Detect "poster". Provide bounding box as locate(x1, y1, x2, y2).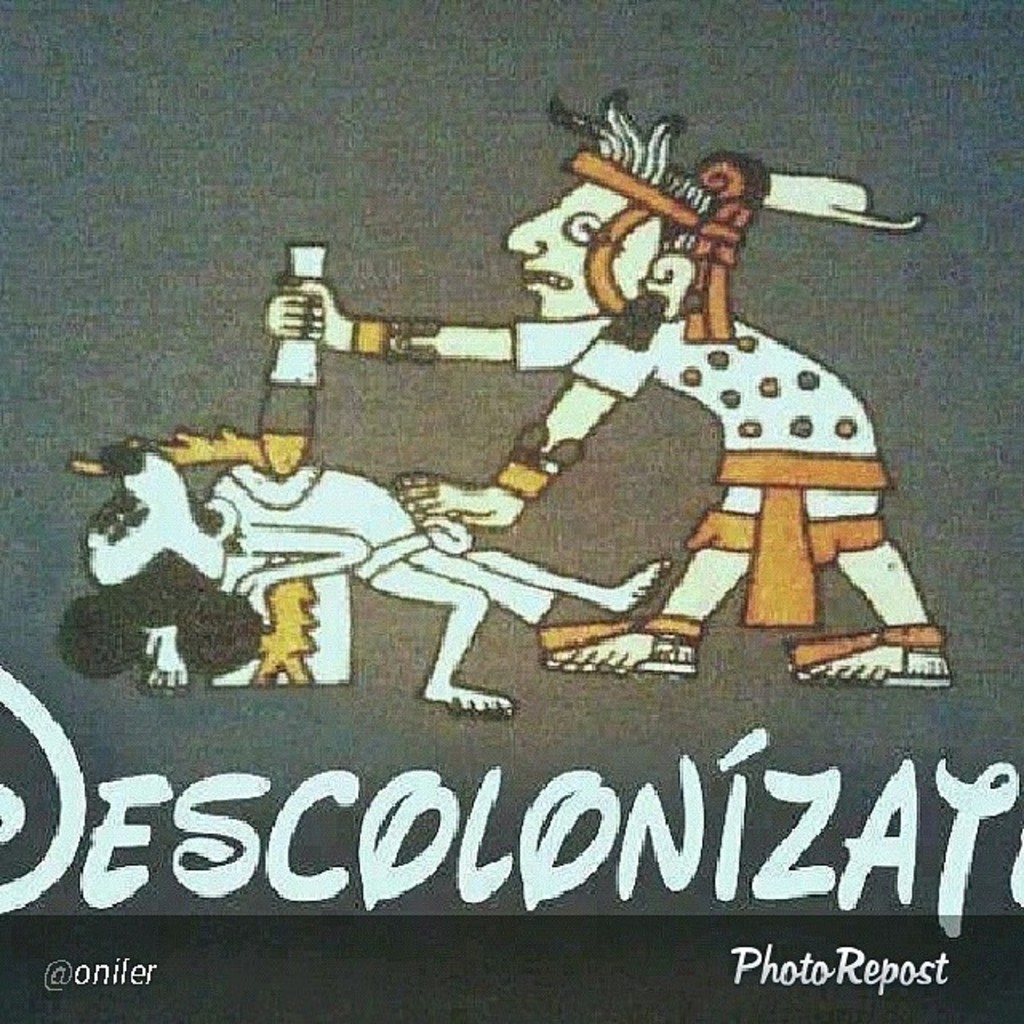
locate(0, 0, 1022, 1022).
